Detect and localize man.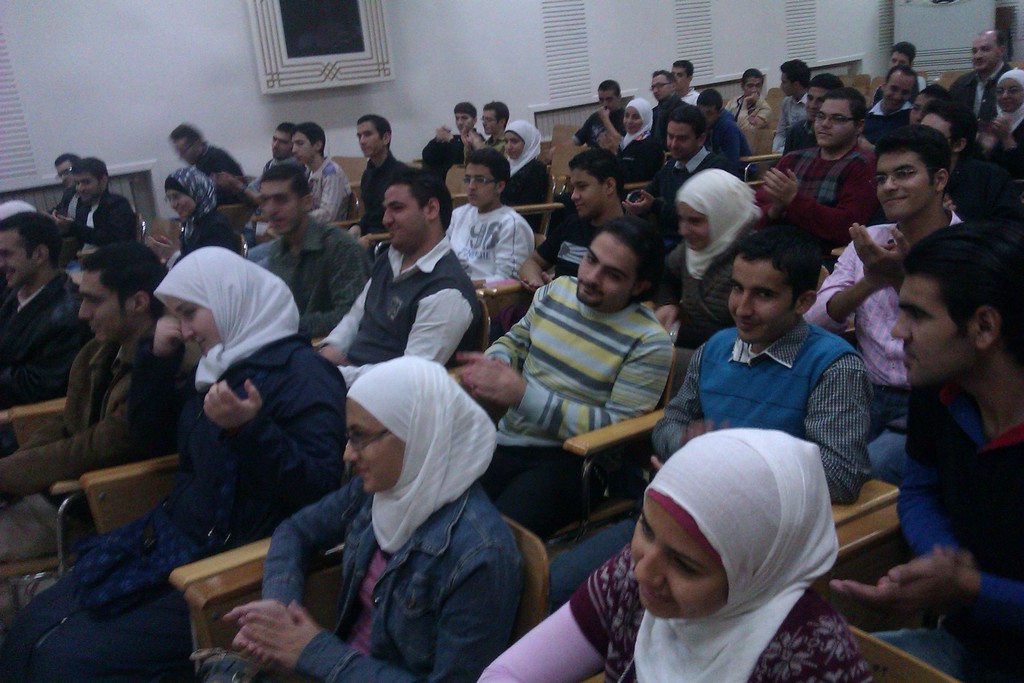
Localized at <region>867, 63, 915, 147</region>.
